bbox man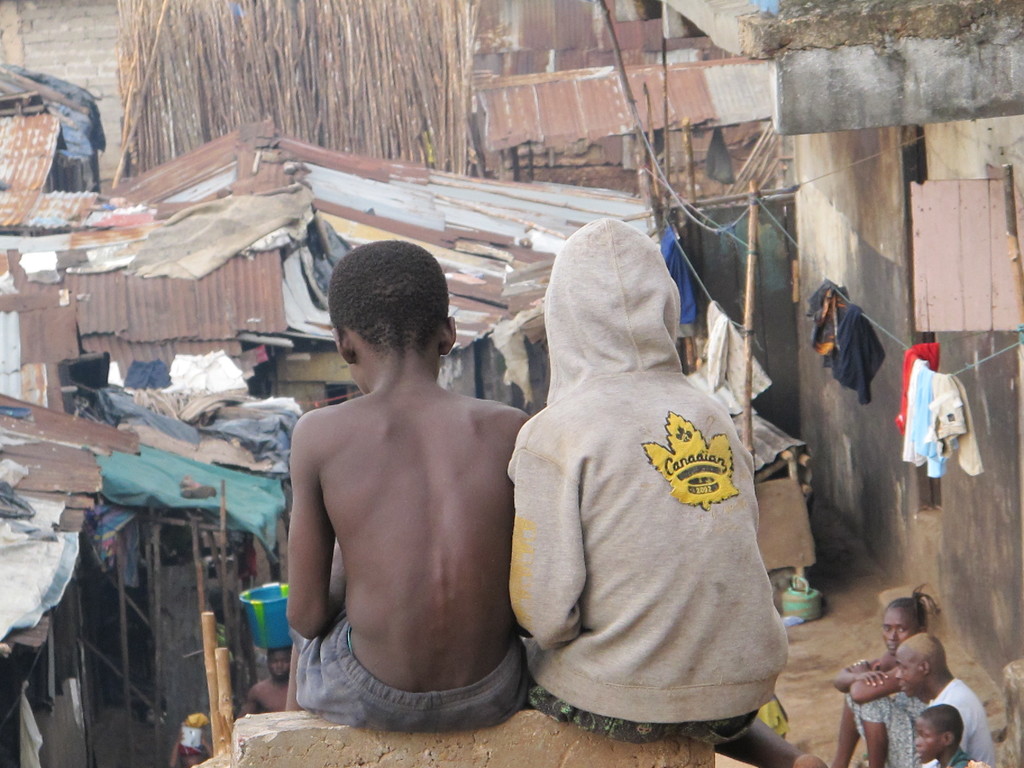
<bbox>902, 630, 998, 767</bbox>
